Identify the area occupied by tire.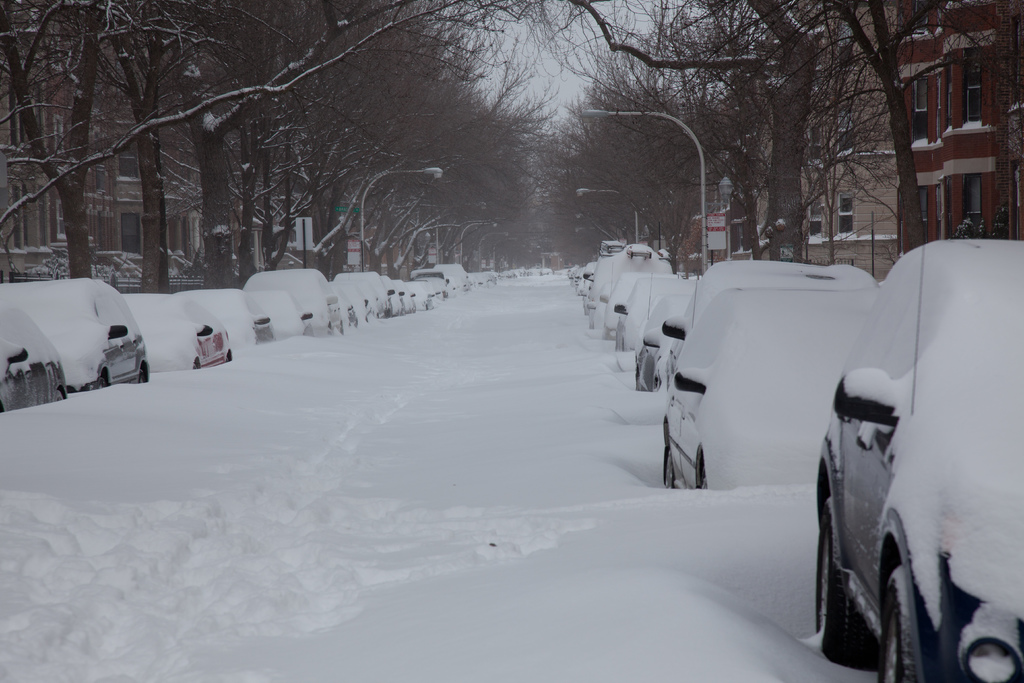
Area: box(818, 504, 879, 670).
